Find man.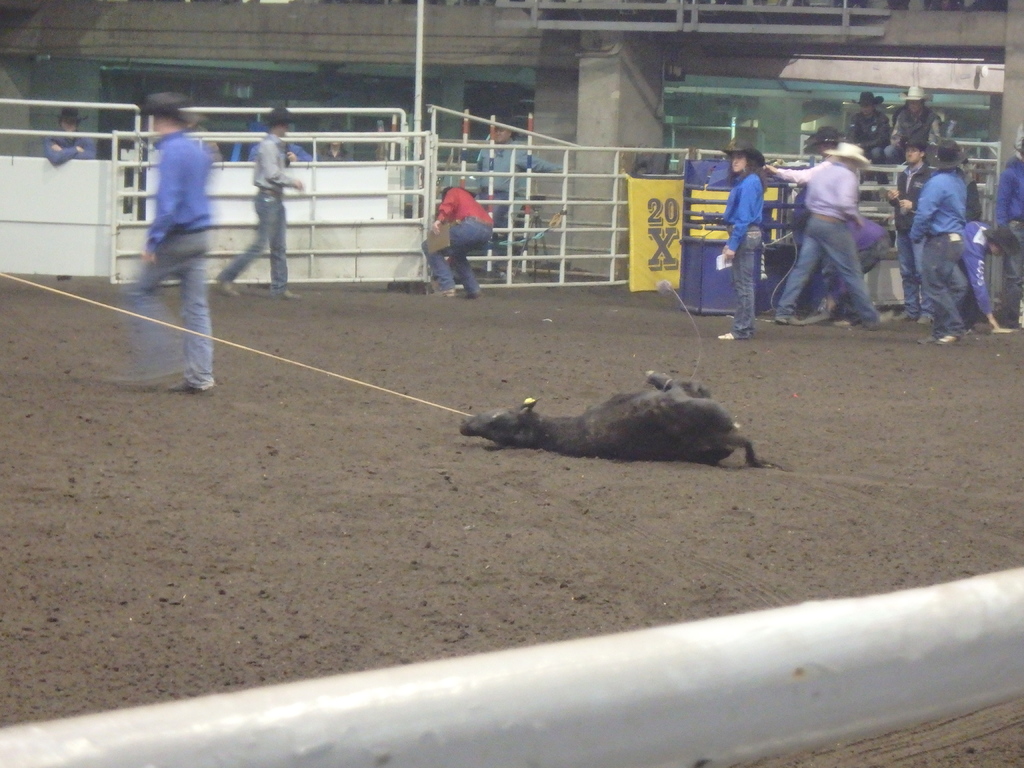
bbox(890, 82, 939, 160).
